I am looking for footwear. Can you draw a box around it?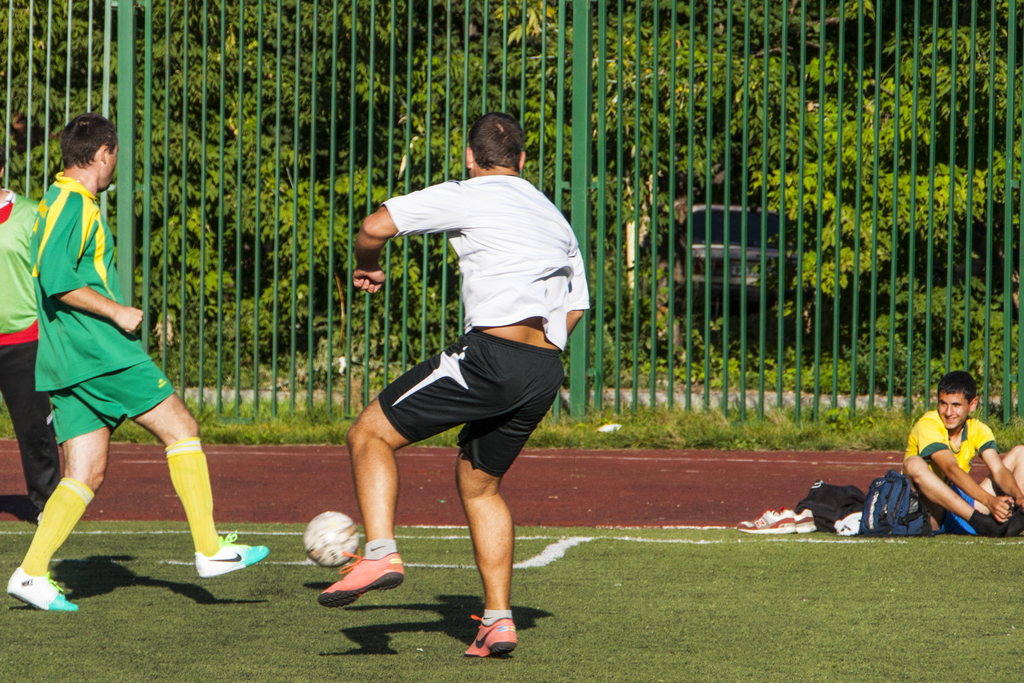
Sure, the bounding box is (x1=193, y1=525, x2=269, y2=575).
